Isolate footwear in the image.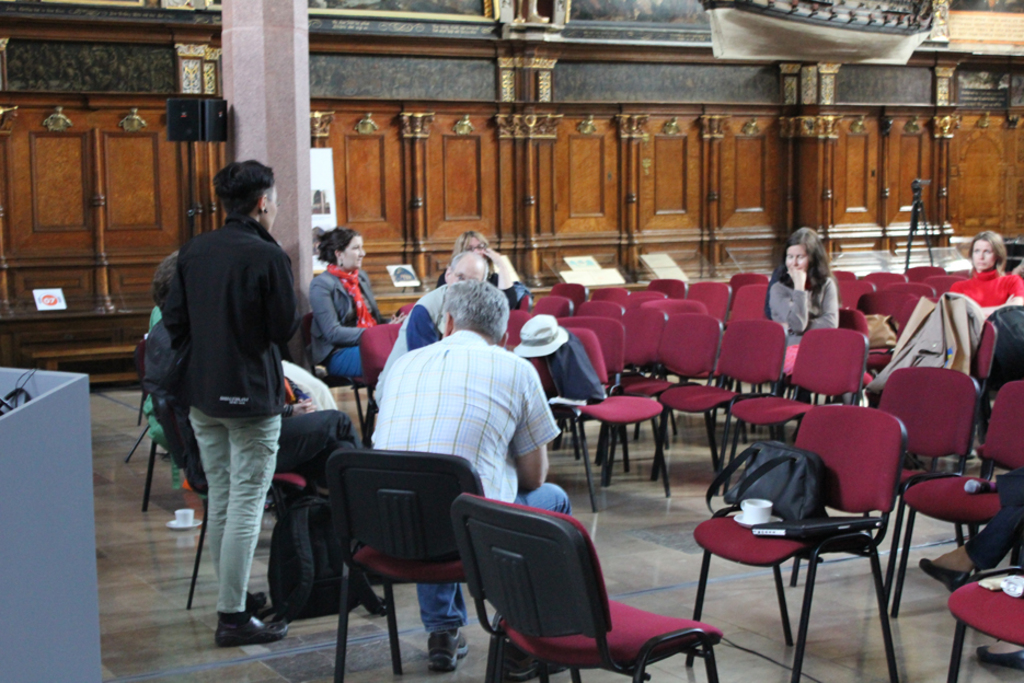
Isolated region: (left=920, top=556, right=964, bottom=598).
